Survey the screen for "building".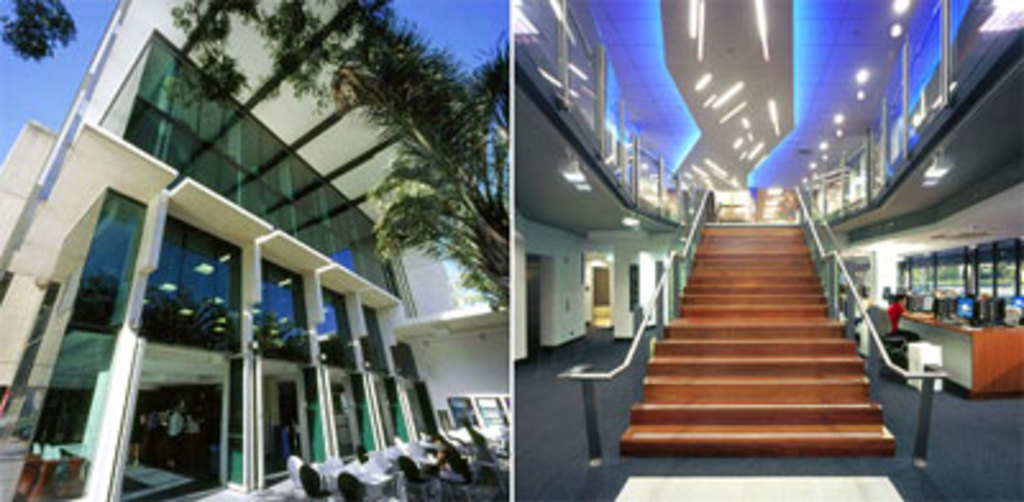
Survey found: bbox=(0, 0, 512, 499).
